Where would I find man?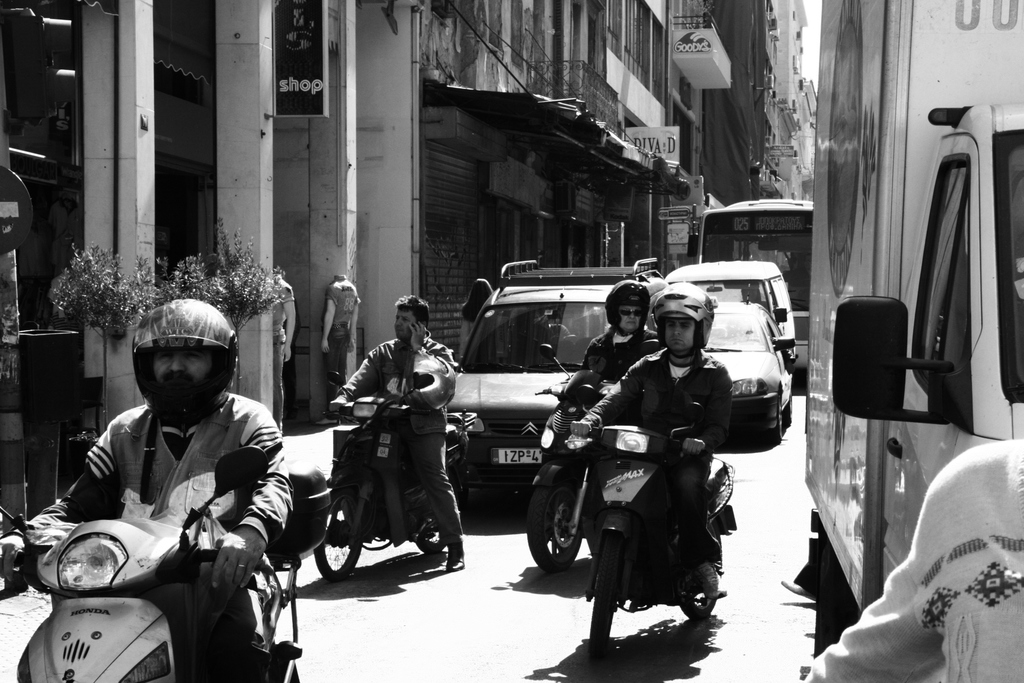
At (571, 283, 732, 565).
